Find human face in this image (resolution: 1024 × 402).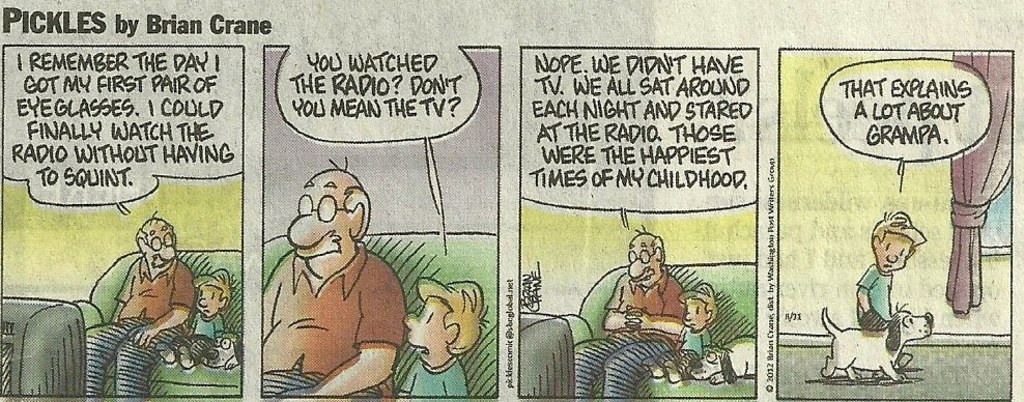
pyautogui.locateOnScreen(284, 177, 351, 277).
